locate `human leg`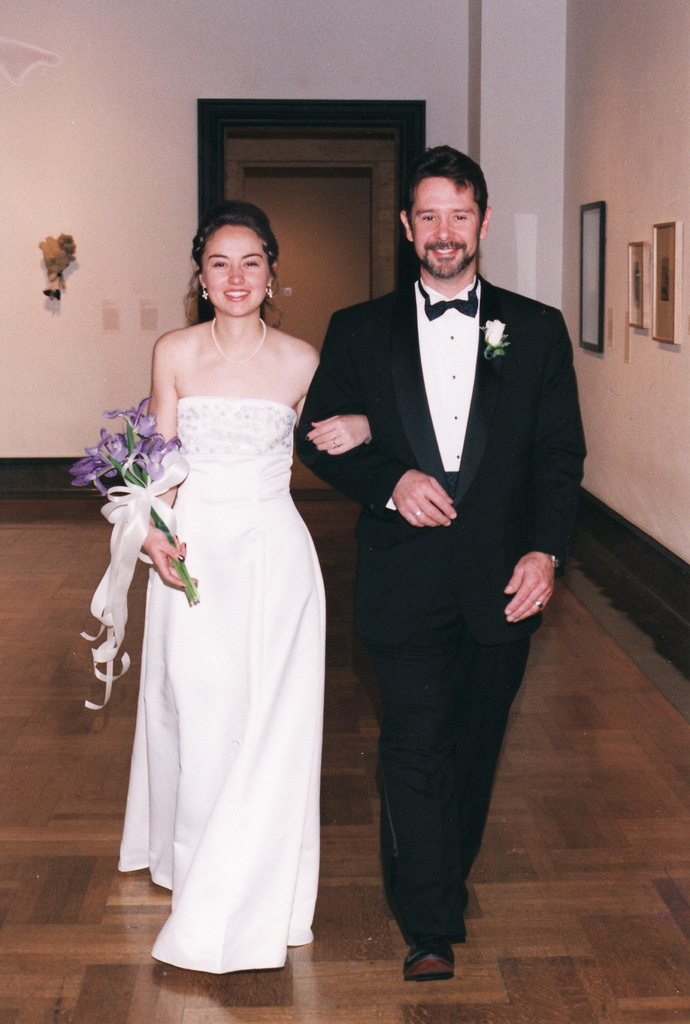
box=[388, 610, 459, 982]
